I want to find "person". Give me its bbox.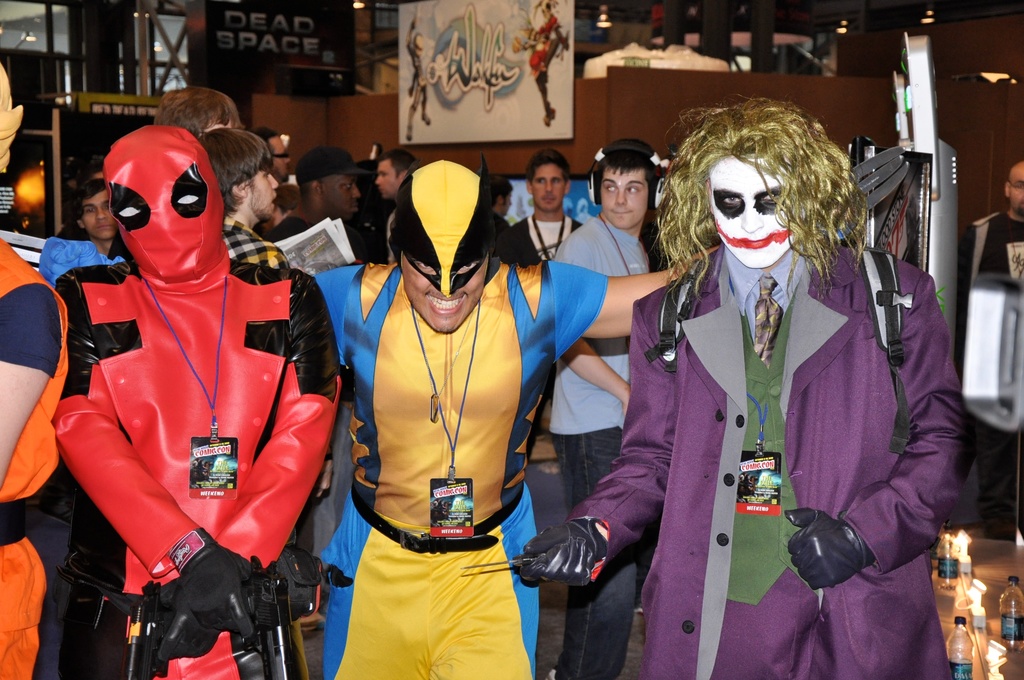
(left=61, top=80, right=433, bottom=679).
